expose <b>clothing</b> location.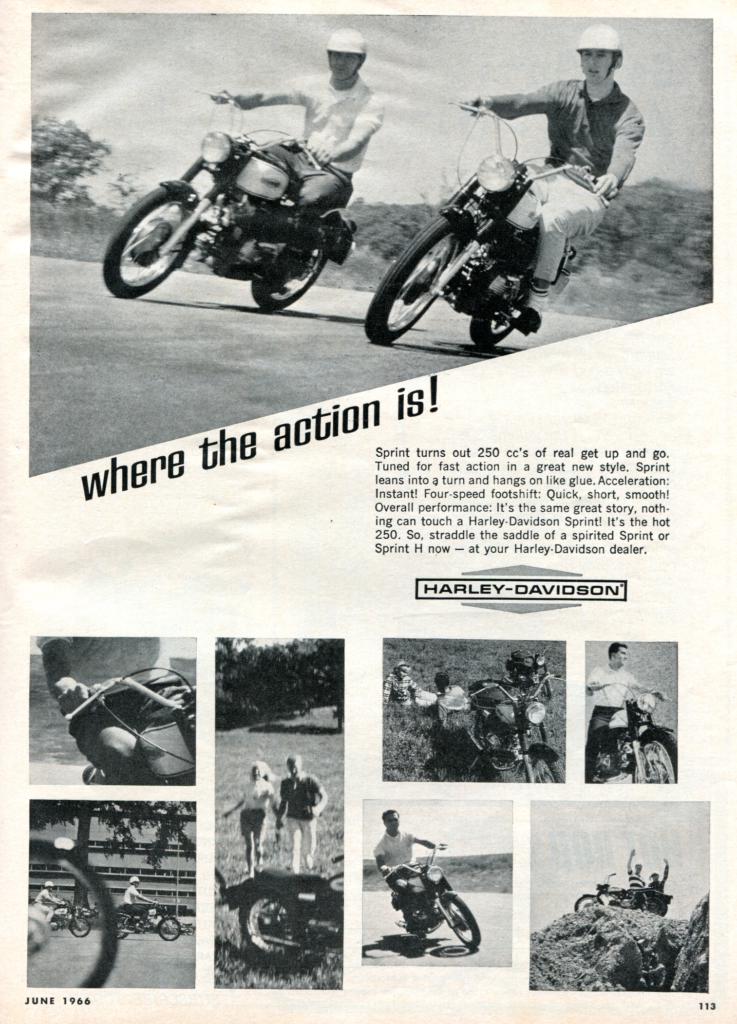
Exposed at [left=384, top=673, right=417, bottom=710].
